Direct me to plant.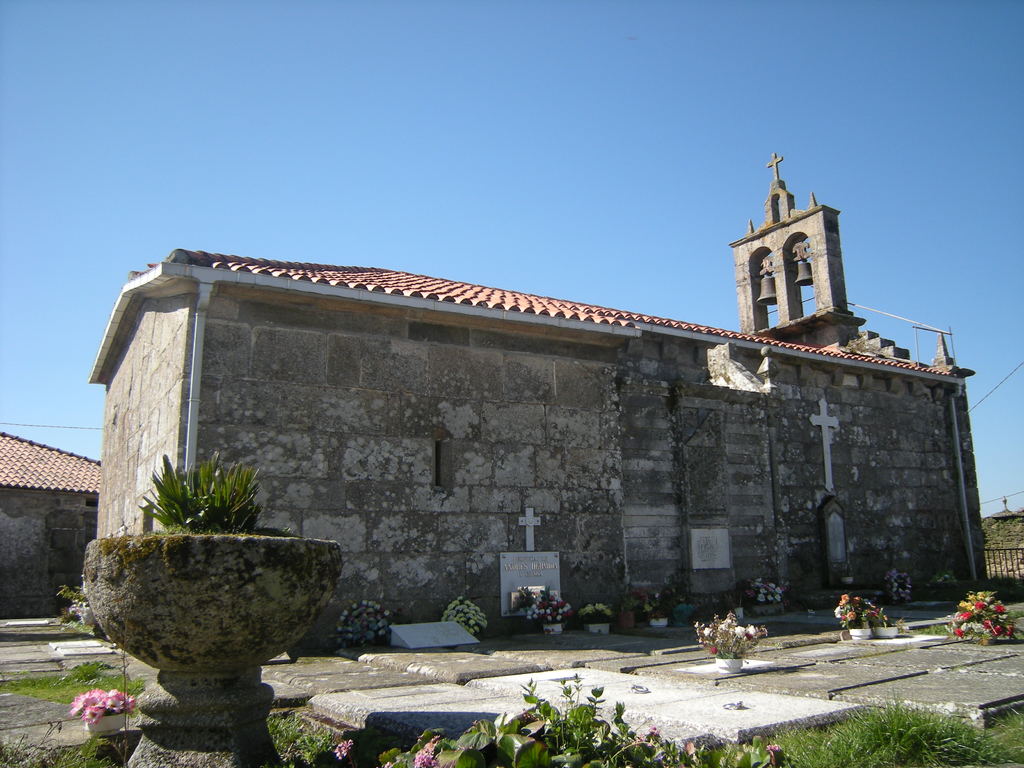
Direction: 621,591,641,607.
